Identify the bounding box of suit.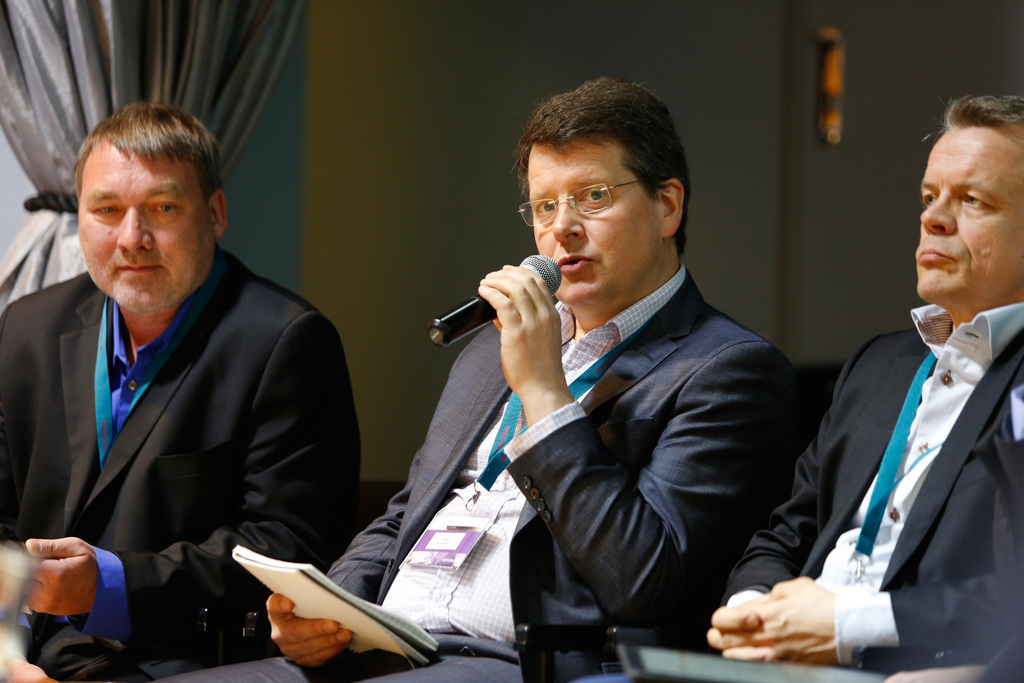
bbox(161, 270, 818, 682).
